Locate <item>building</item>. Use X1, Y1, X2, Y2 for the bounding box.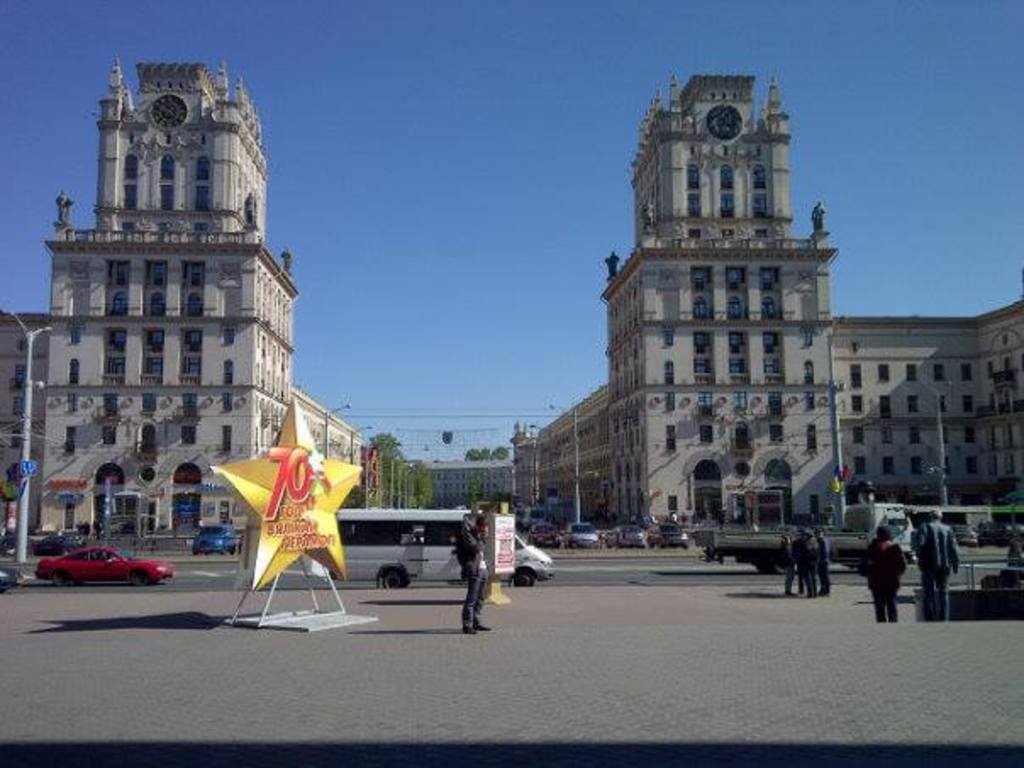
0, 54, 366, 543.
